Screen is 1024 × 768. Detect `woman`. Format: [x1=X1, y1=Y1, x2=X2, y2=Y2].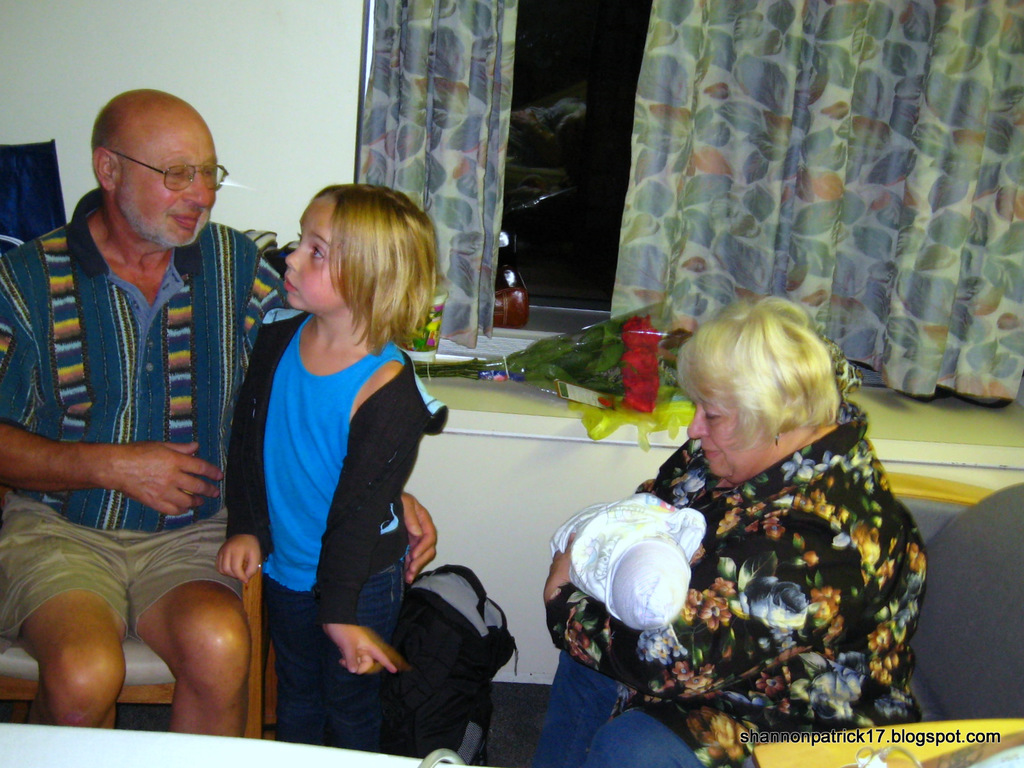
[x1=556, y1=268, x2=929, y2=751].
